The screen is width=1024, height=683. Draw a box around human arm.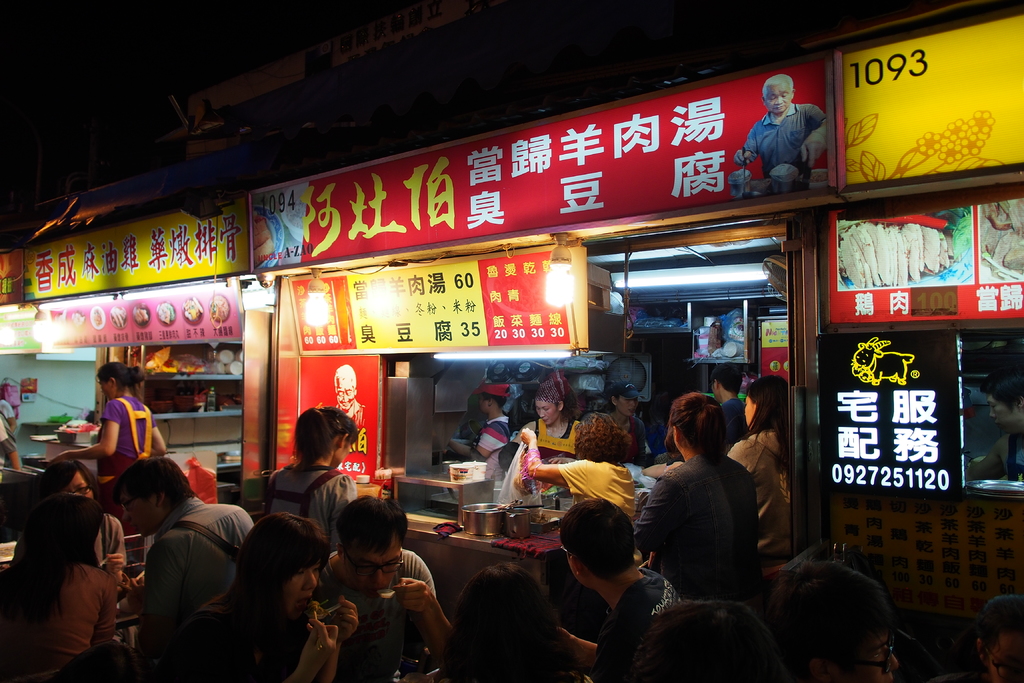
l=95, t=542, r=129, b=600.
